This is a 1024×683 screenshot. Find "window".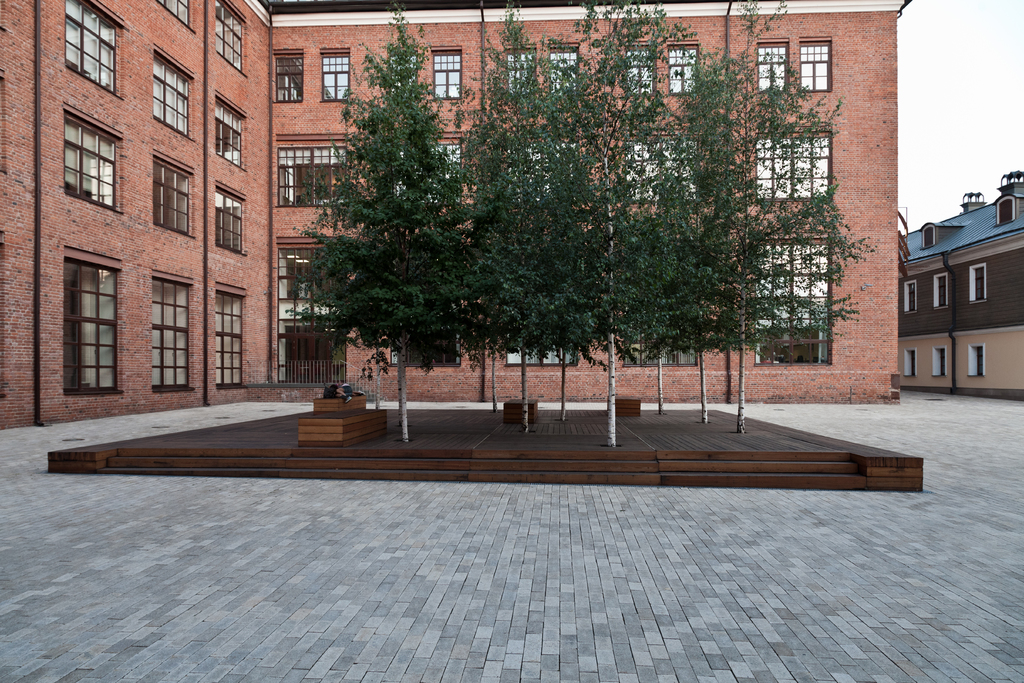
Bounding box: {"x1": 428, "y1": 47, "x2": 463, "y2": 104}.
